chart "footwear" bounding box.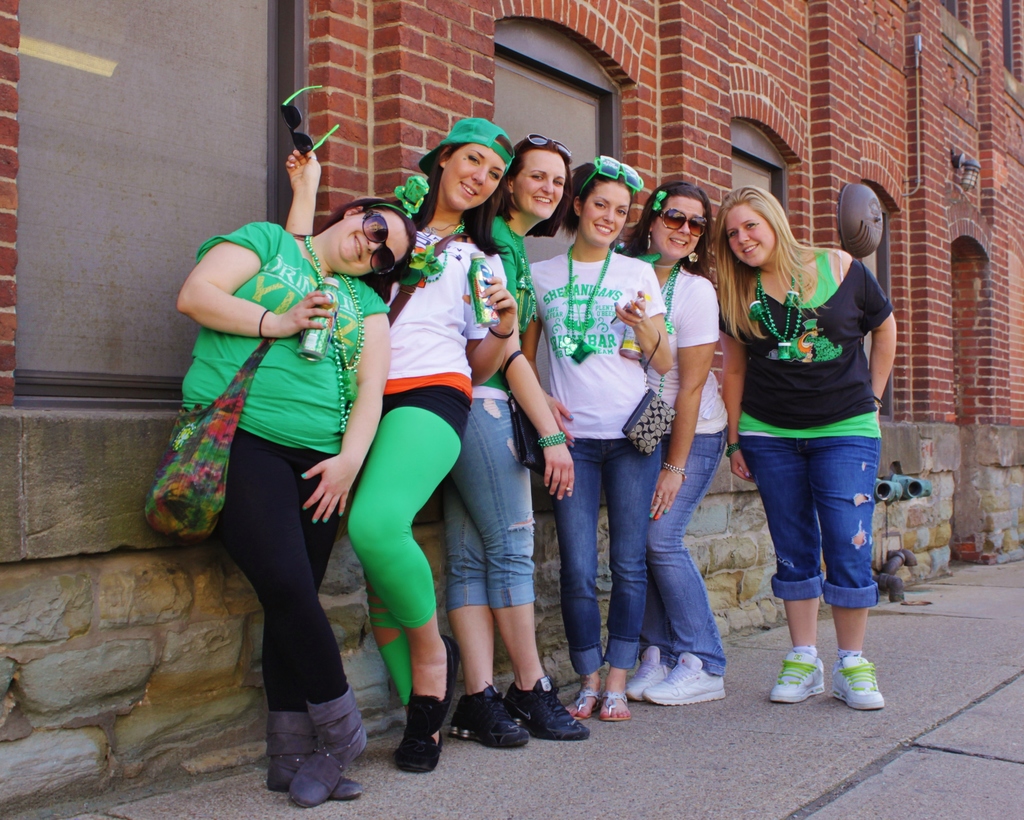
Charted: box(767, 648, 824, 703).
